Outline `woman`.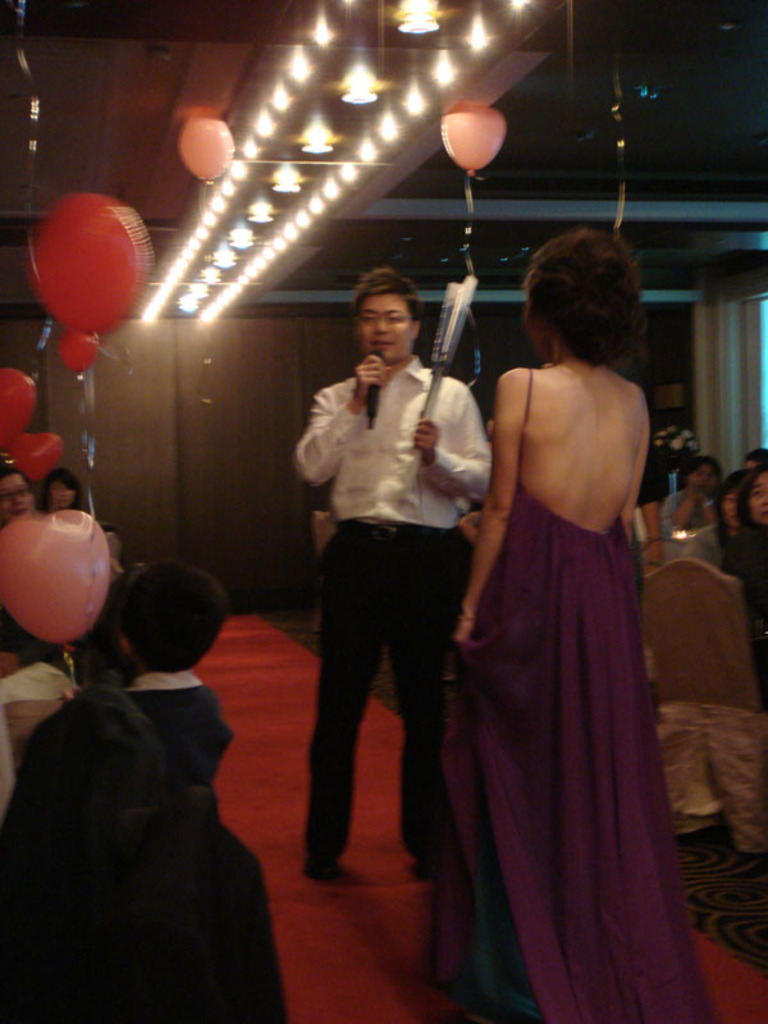
Outline: <bbox>728, 465, 767, 652</bbox>.
